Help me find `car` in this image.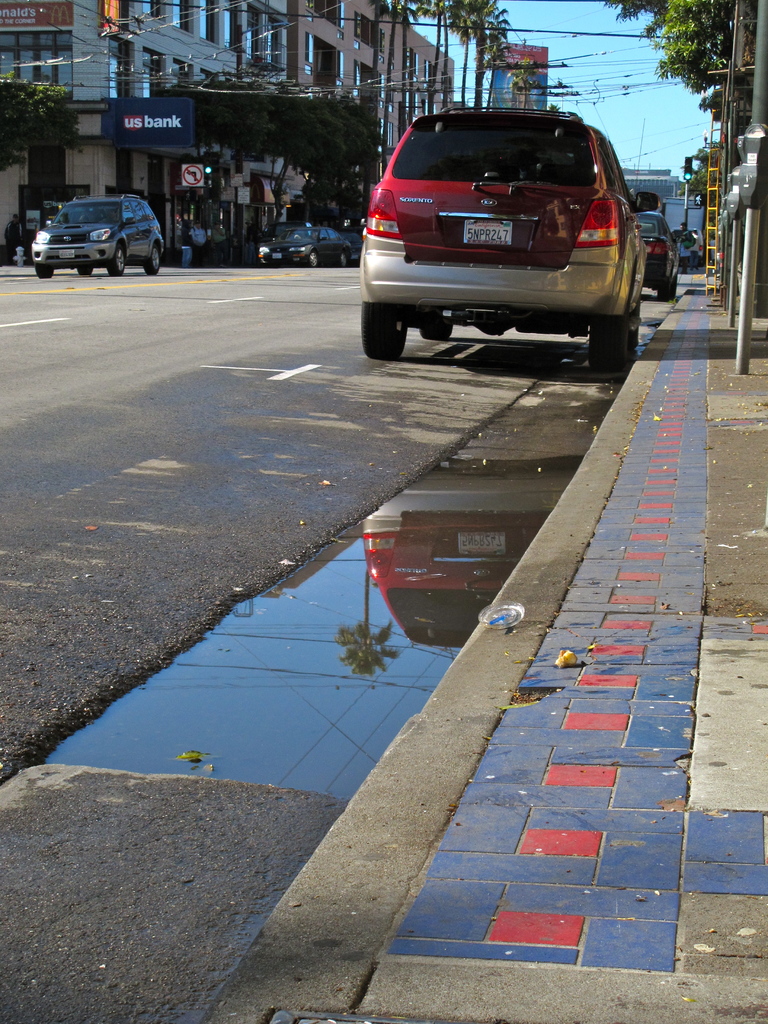
Found it: detection(360, 95, 662, 359).
